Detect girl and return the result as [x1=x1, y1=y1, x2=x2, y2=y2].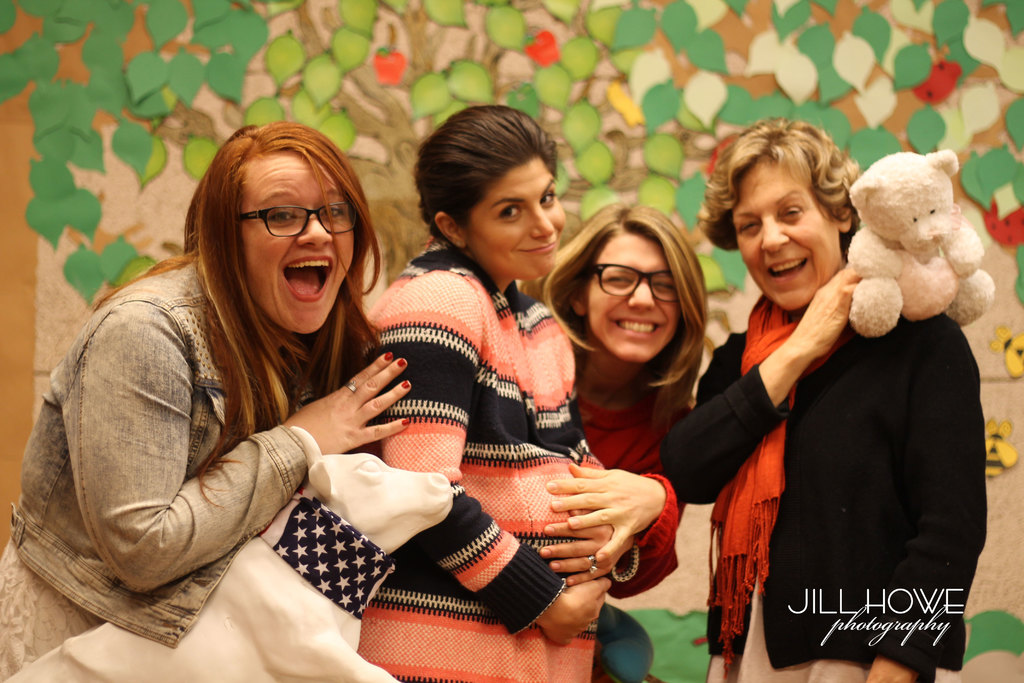
[x1=515, y1=199, x2=706, y2=682].
